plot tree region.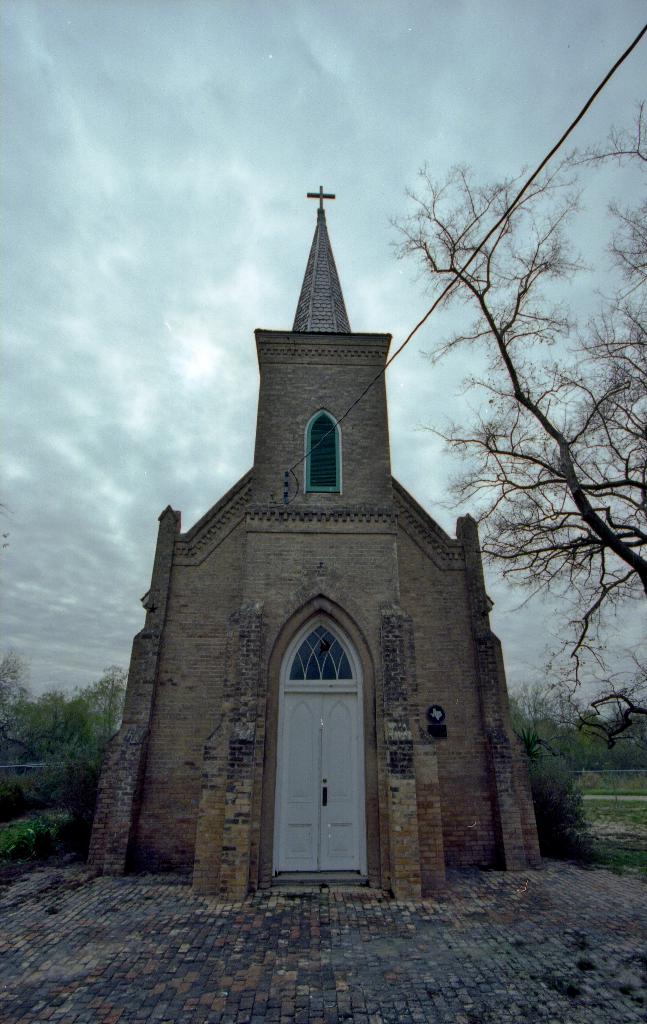
Plotted at [20,686,81,753].
